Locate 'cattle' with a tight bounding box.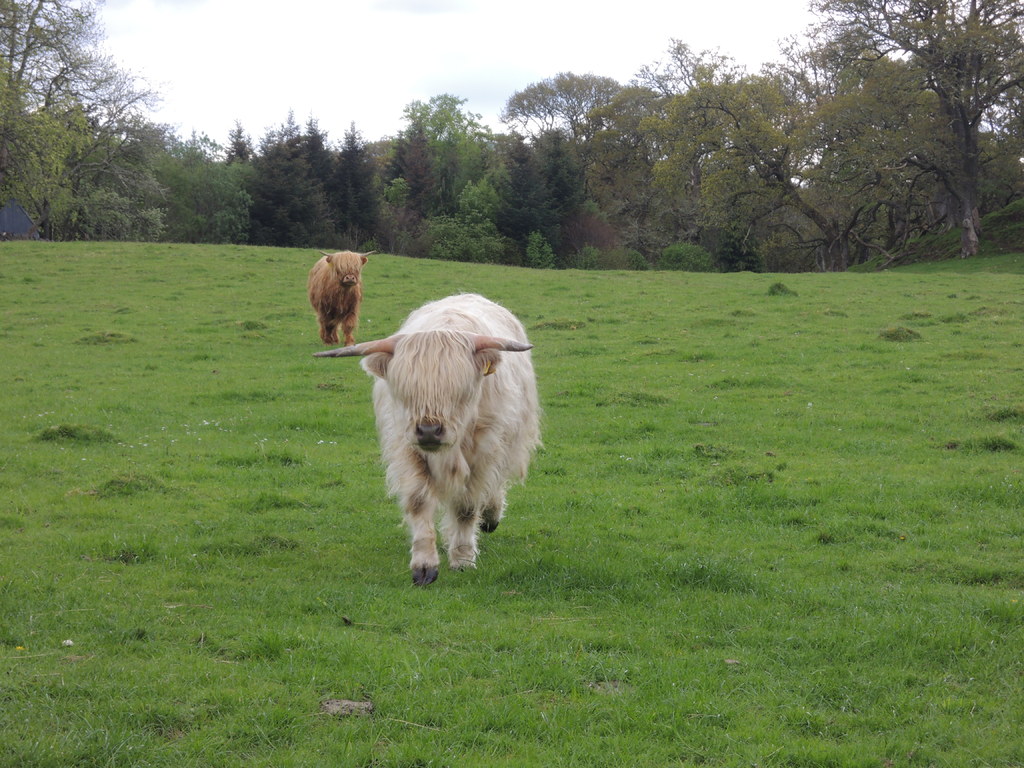
Rect(305, 262, 549, 589).
